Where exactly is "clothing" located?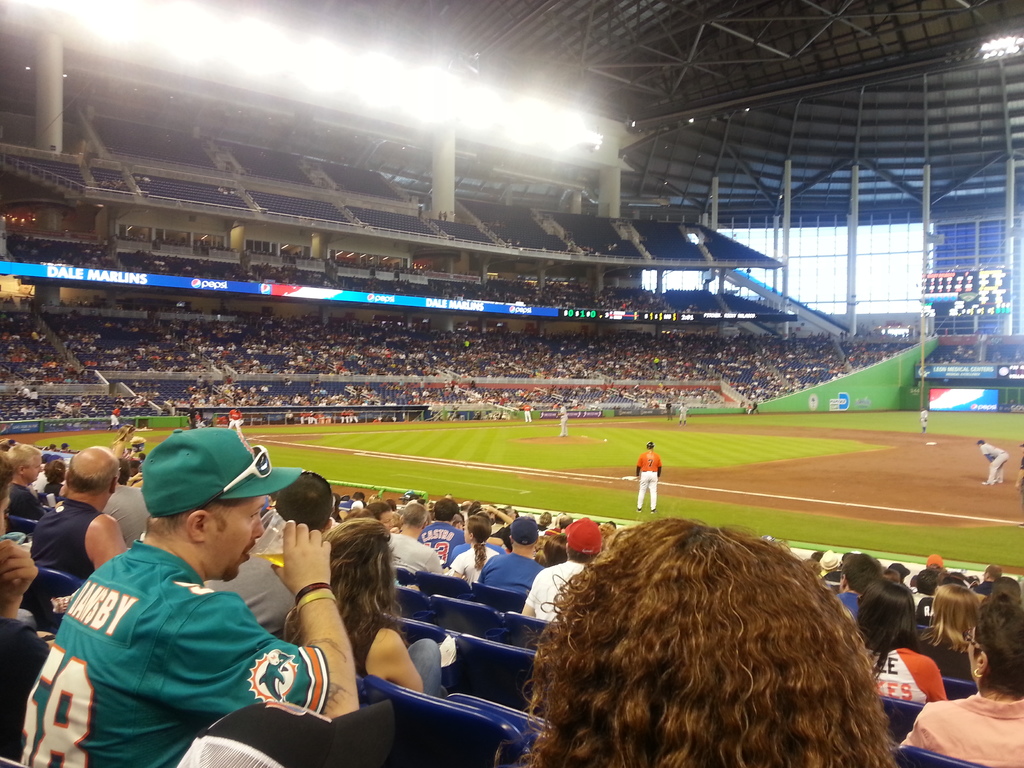
Its bounding box is region(6, 482, 40, 525).
